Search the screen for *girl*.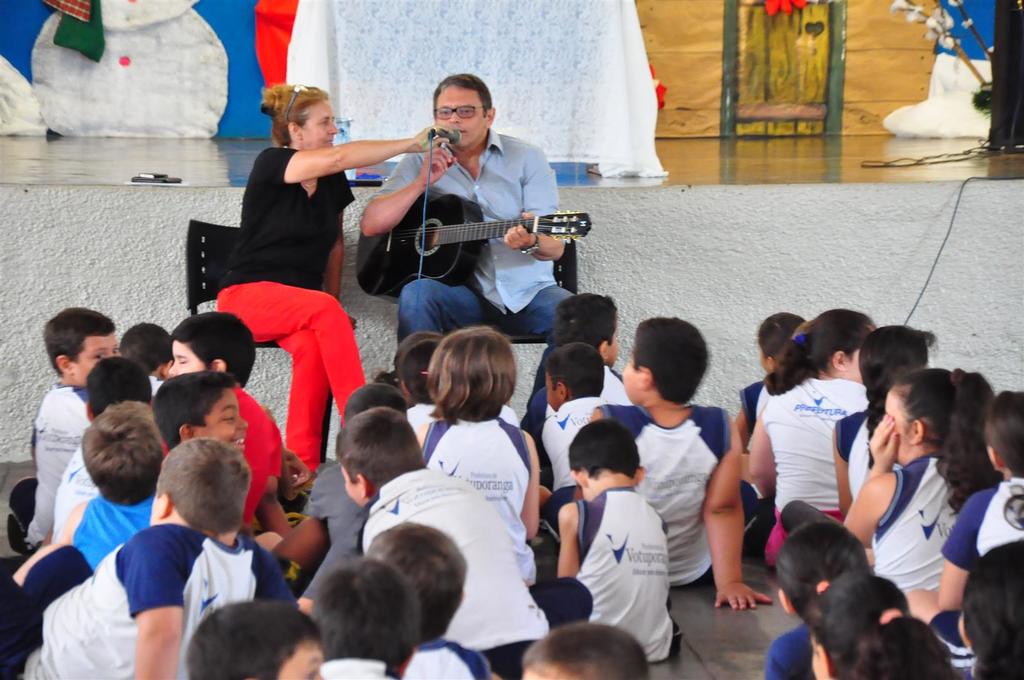
Found at locate(844, 369, 1005, 599).
